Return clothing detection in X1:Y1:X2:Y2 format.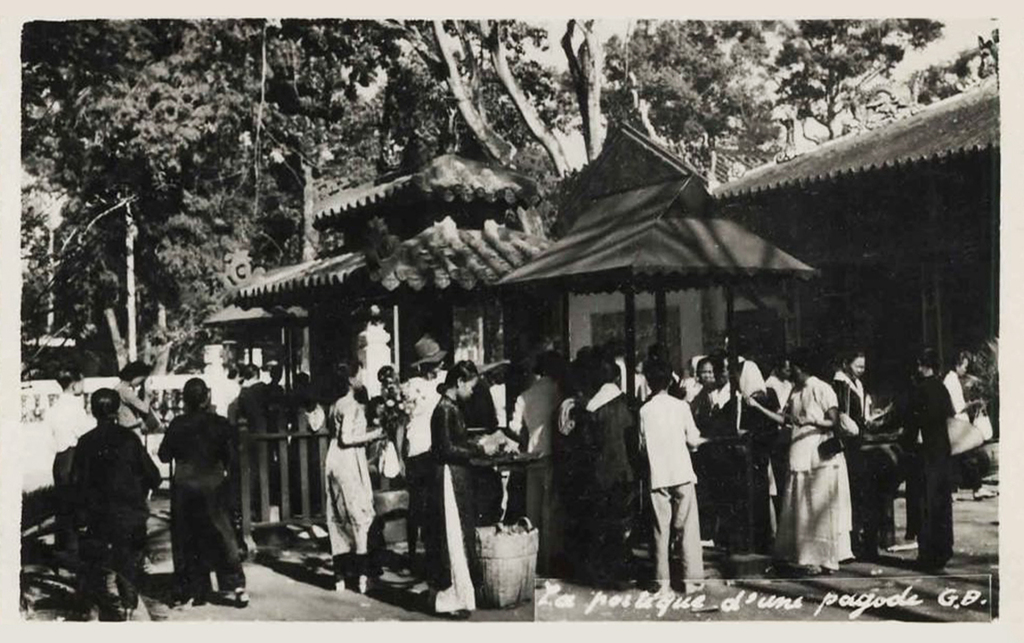
67:416:161:605.
